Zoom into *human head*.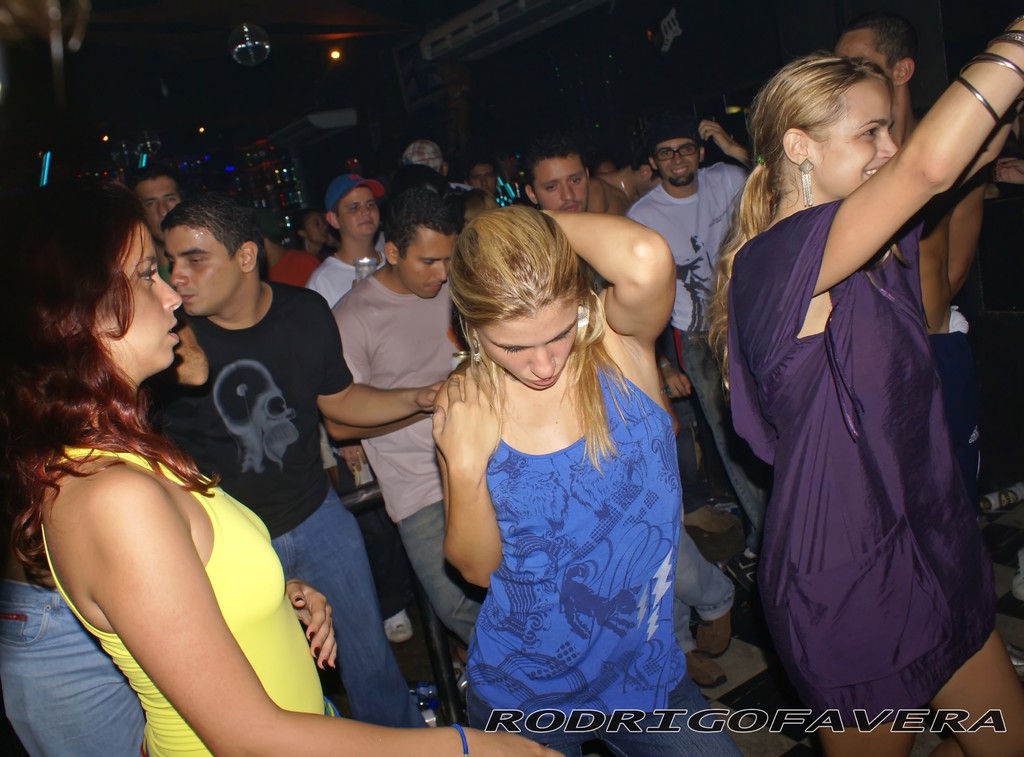
Zoom target: 296, 197, 334, 247.
